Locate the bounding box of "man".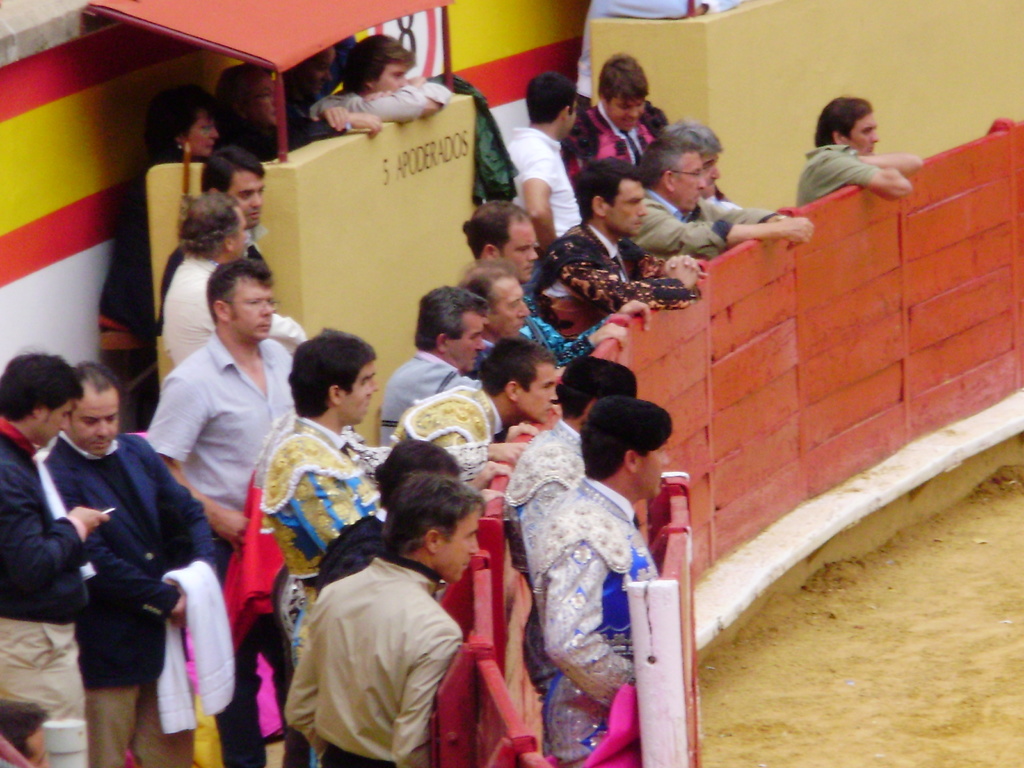
Bounding box: bbox=[531, 158, 709, 342].
